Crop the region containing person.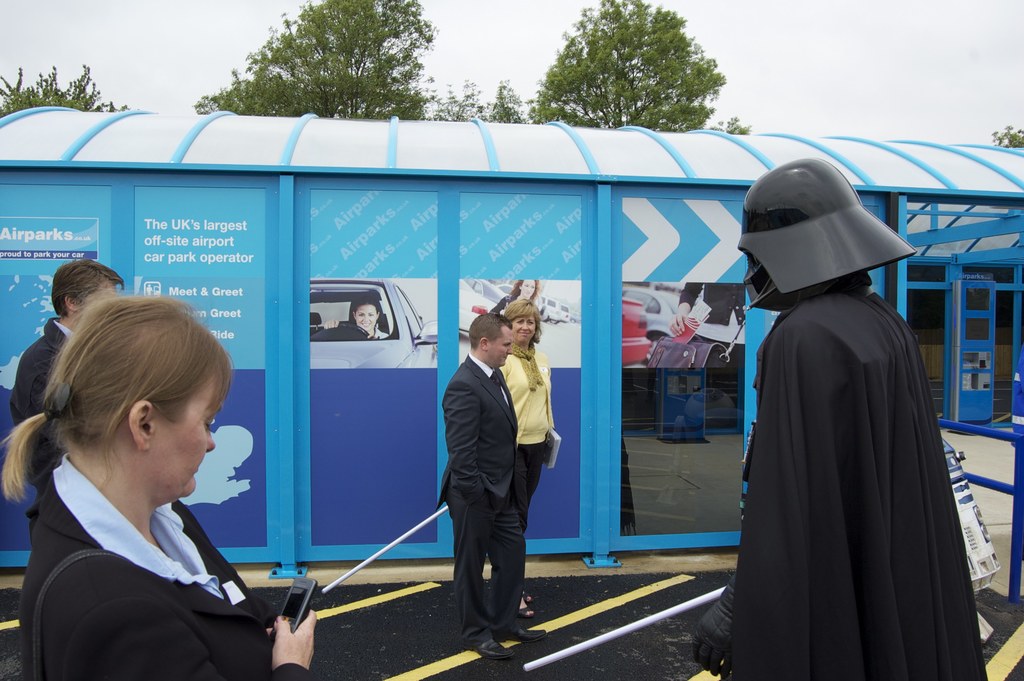
Crop region: 13 260 125 550.
